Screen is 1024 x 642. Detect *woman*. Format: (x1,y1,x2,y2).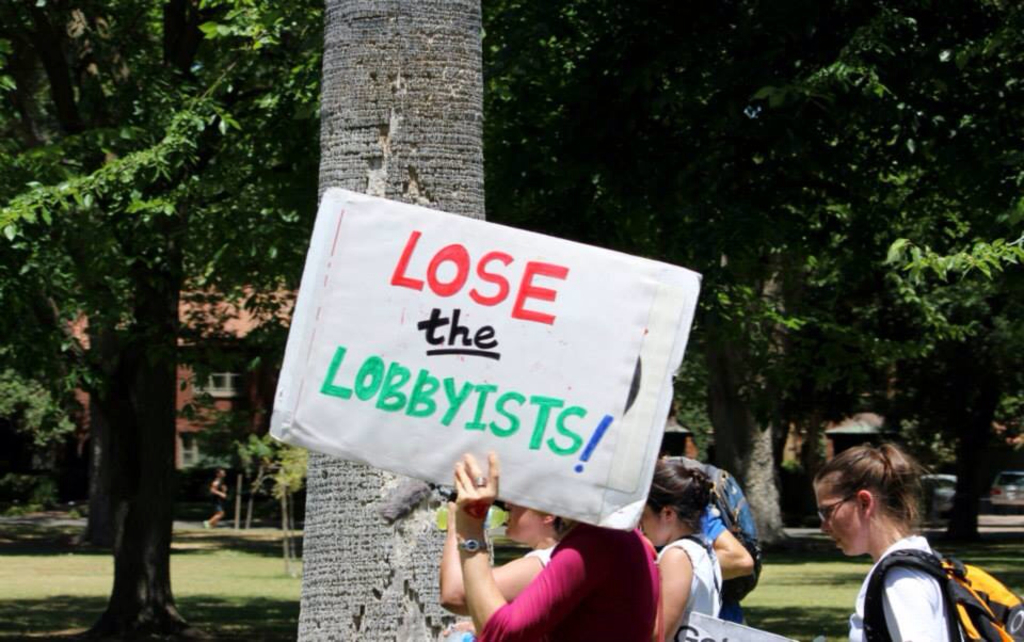
(636,458,715,641).
